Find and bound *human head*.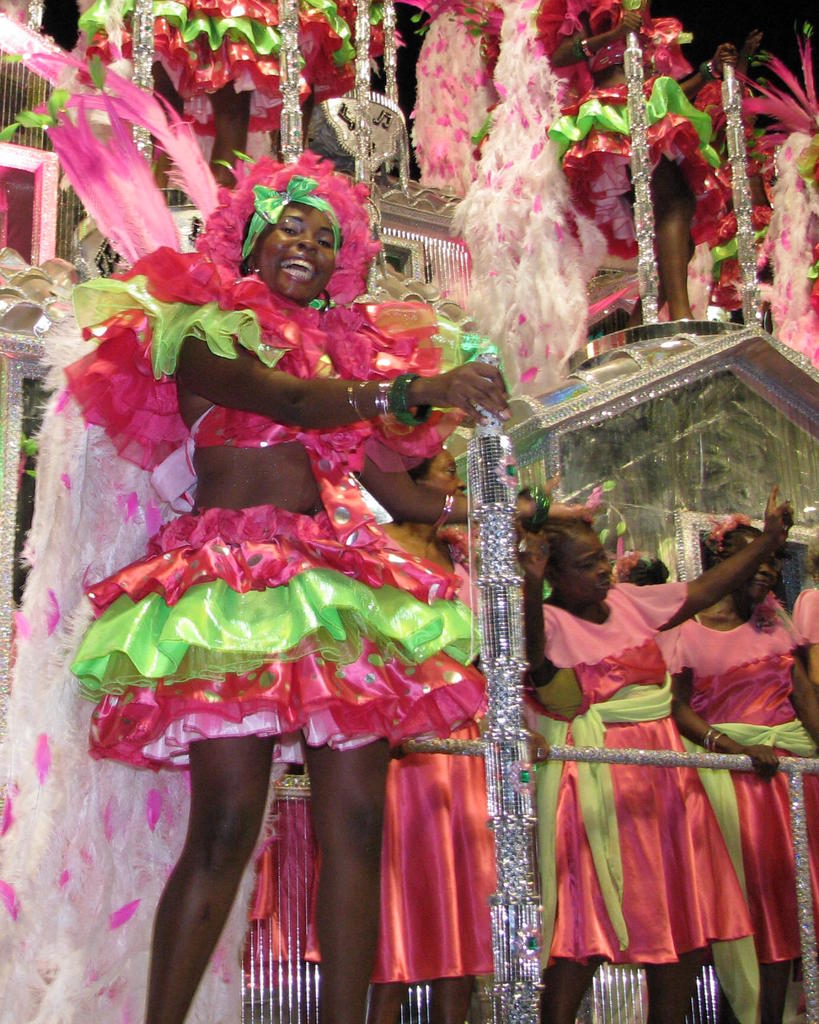
Bound: <region>528, 527, 612, 610</region>.
